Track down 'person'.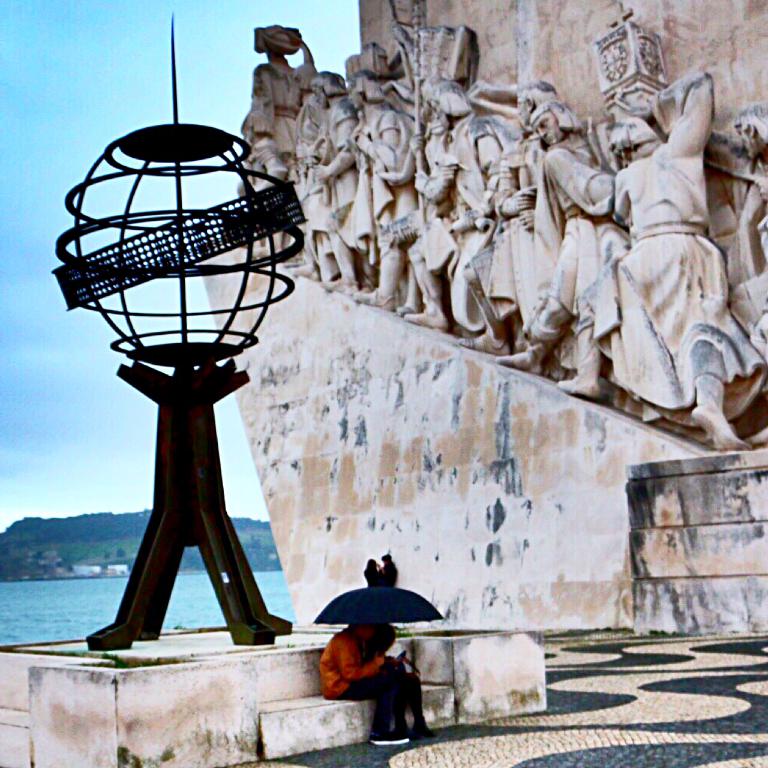
Tracked to left=303, top=73, right=370, bottom=296.
